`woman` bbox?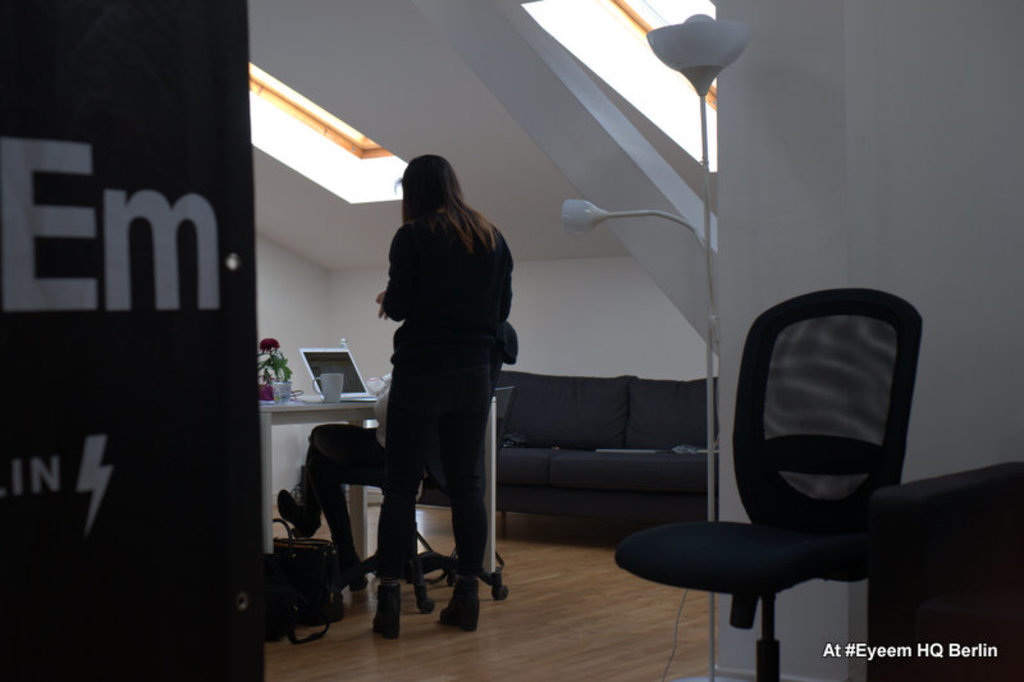
(374, 151, 524, 617)
